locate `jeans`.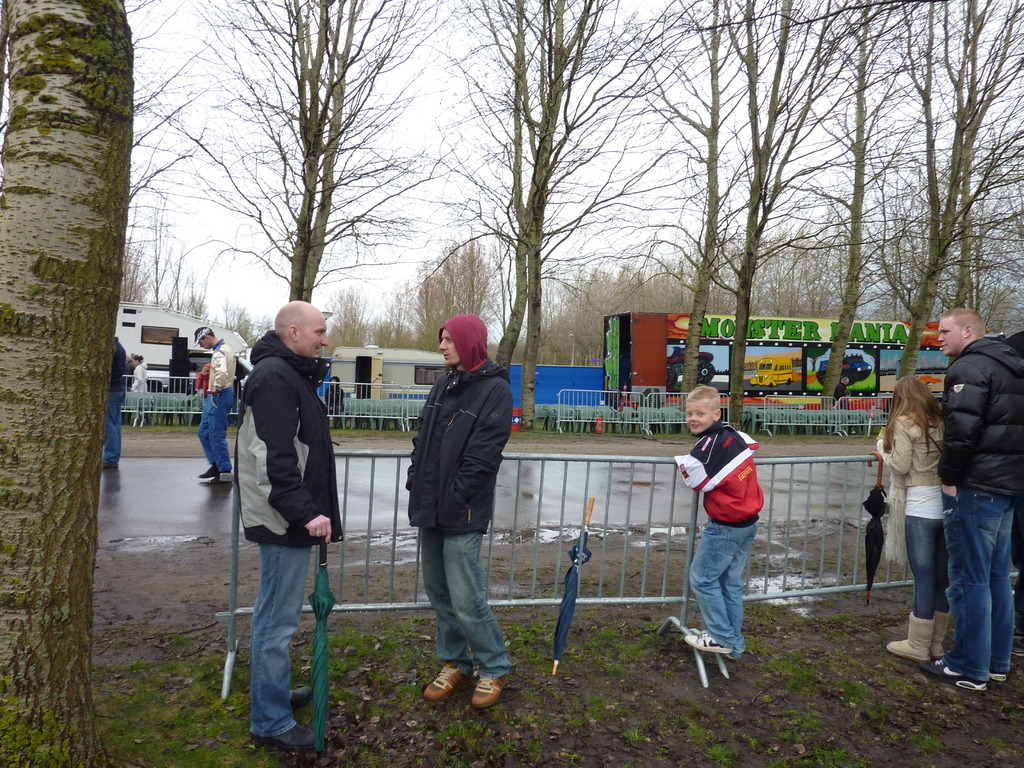
Bounding box: box(109, 386, 129, 463).
